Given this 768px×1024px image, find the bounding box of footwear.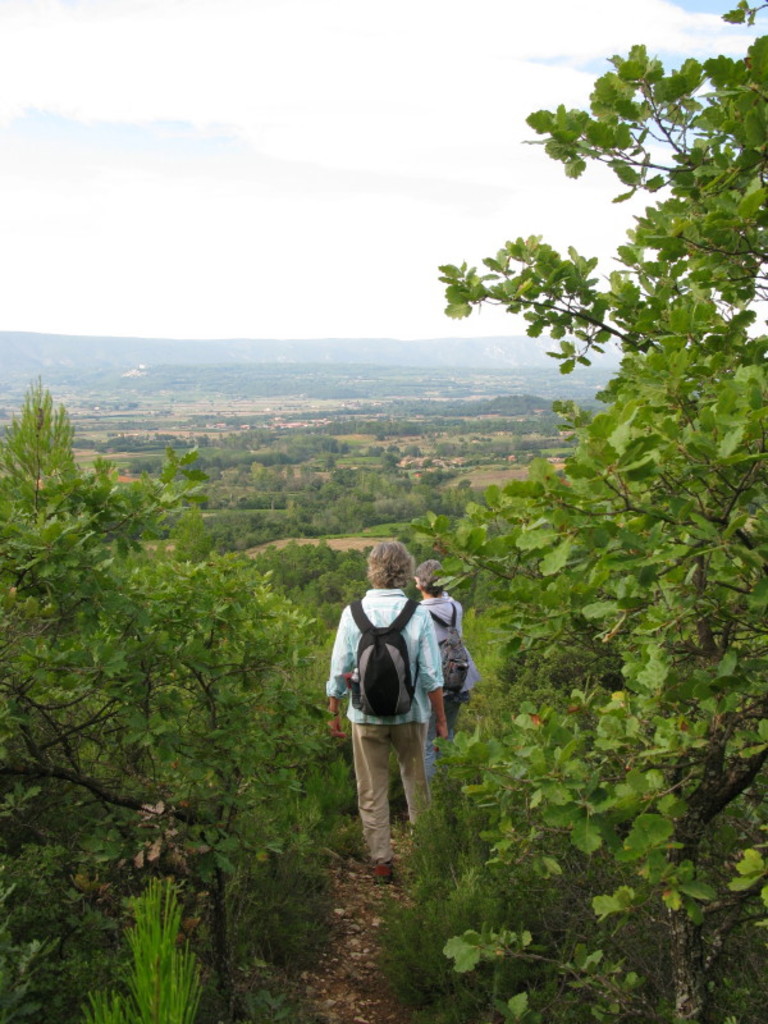
367:856:397:886.
